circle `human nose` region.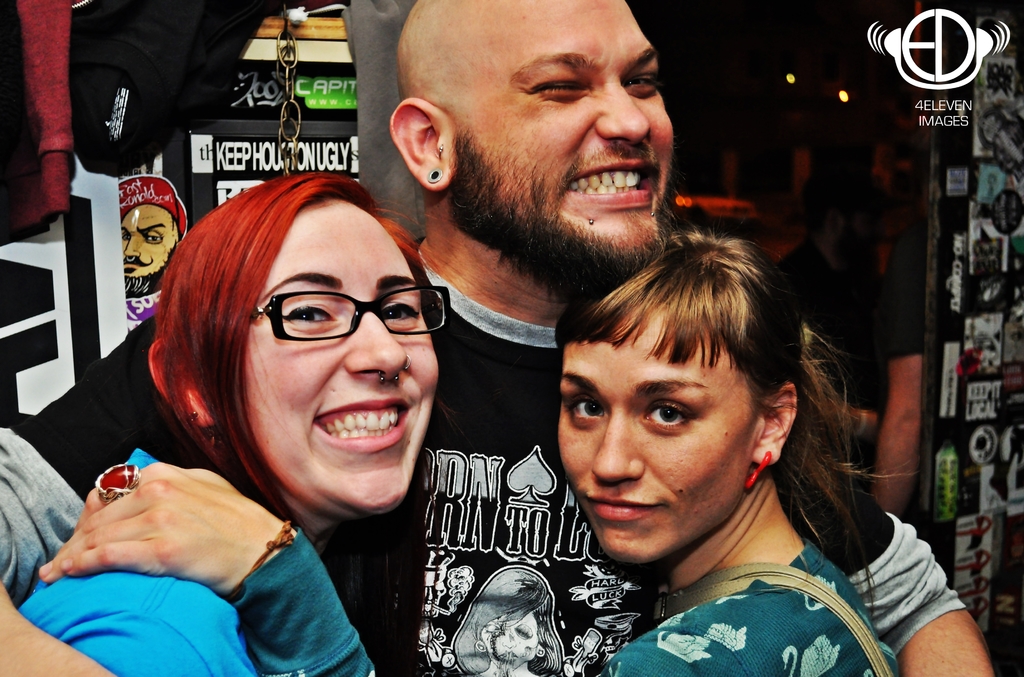
Region: {"left": 593, "top": 86, "right": 650, "bottom": 142}.
